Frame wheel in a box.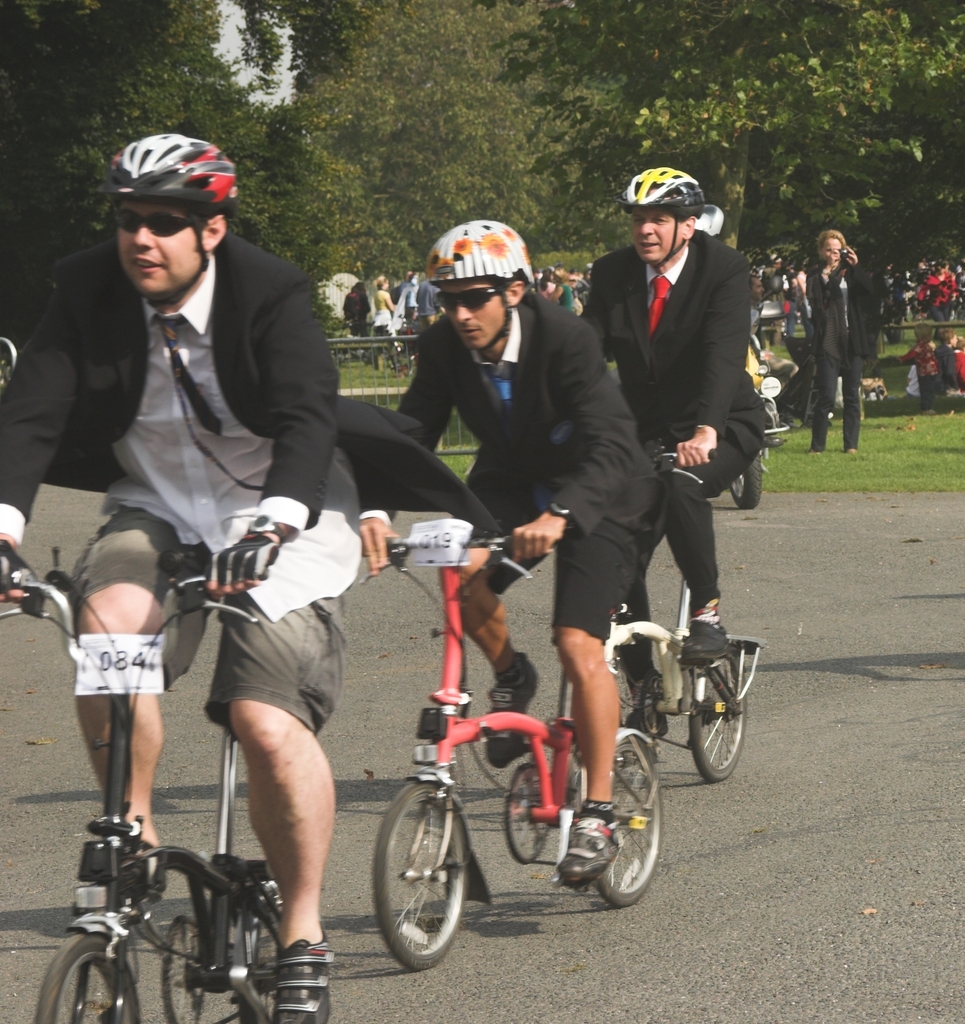
Rect(731, 453, 762, 509).
